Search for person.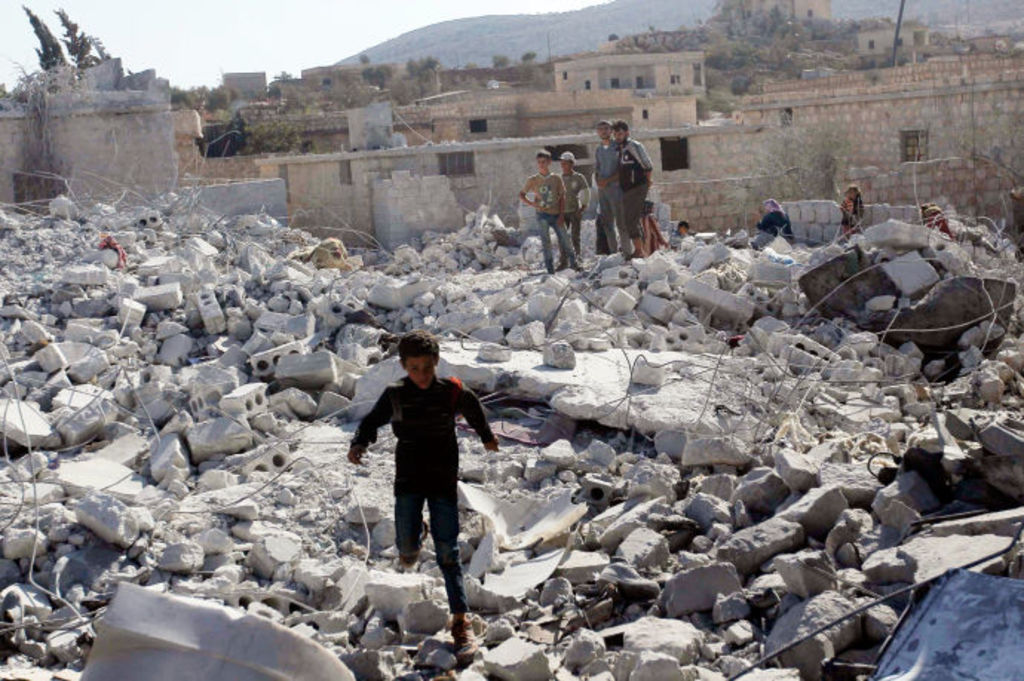
Found at x1=840 y1=185 x2=856 y2=242.
